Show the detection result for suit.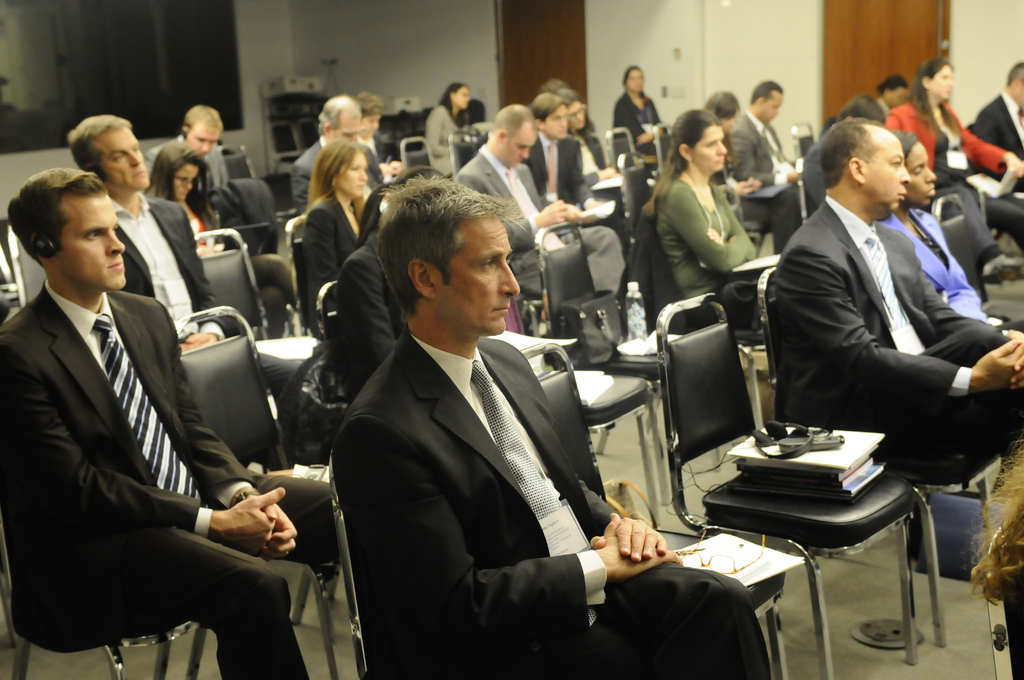
x1=296 y1=191 x2=358 y2=330.
